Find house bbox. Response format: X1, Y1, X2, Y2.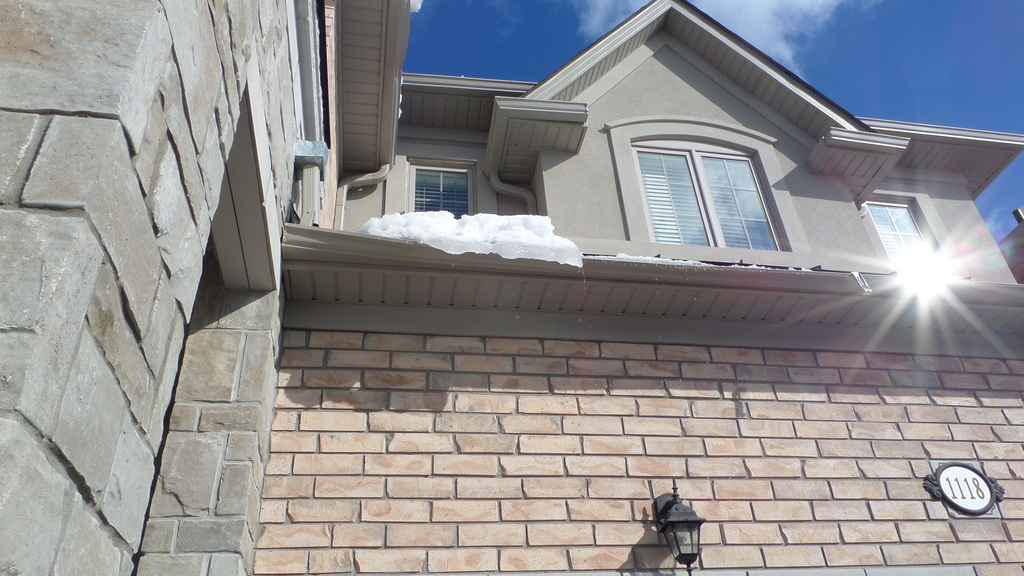
0, 0, 351, 575.
